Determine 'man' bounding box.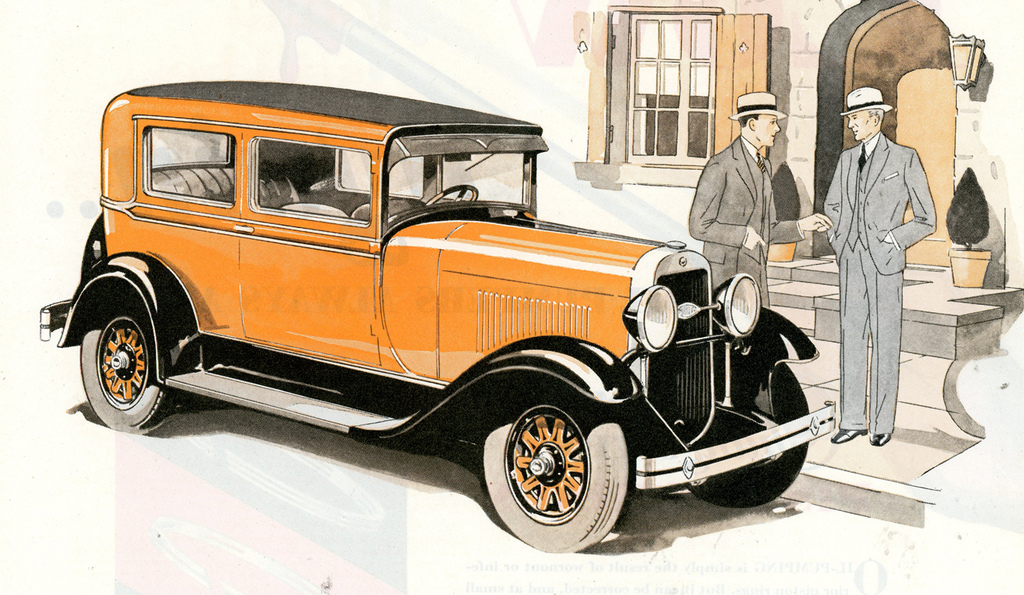
Determined: [823, 56, 945, 456].
